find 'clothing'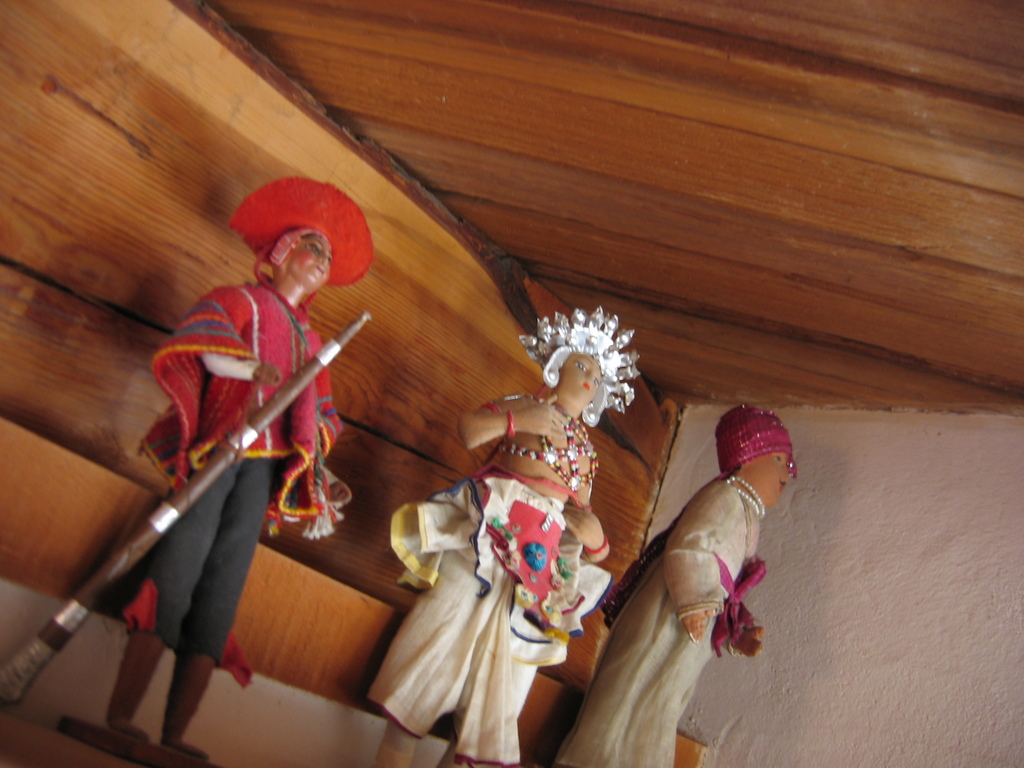
l=138, t=278, r=337, b=664
